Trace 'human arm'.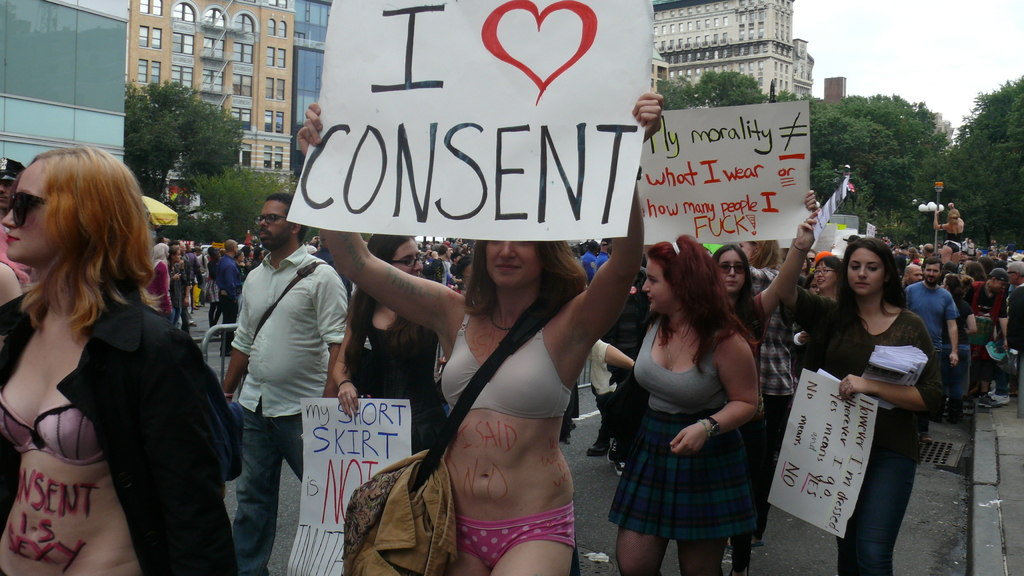
Traced to (932,207,951,234).
